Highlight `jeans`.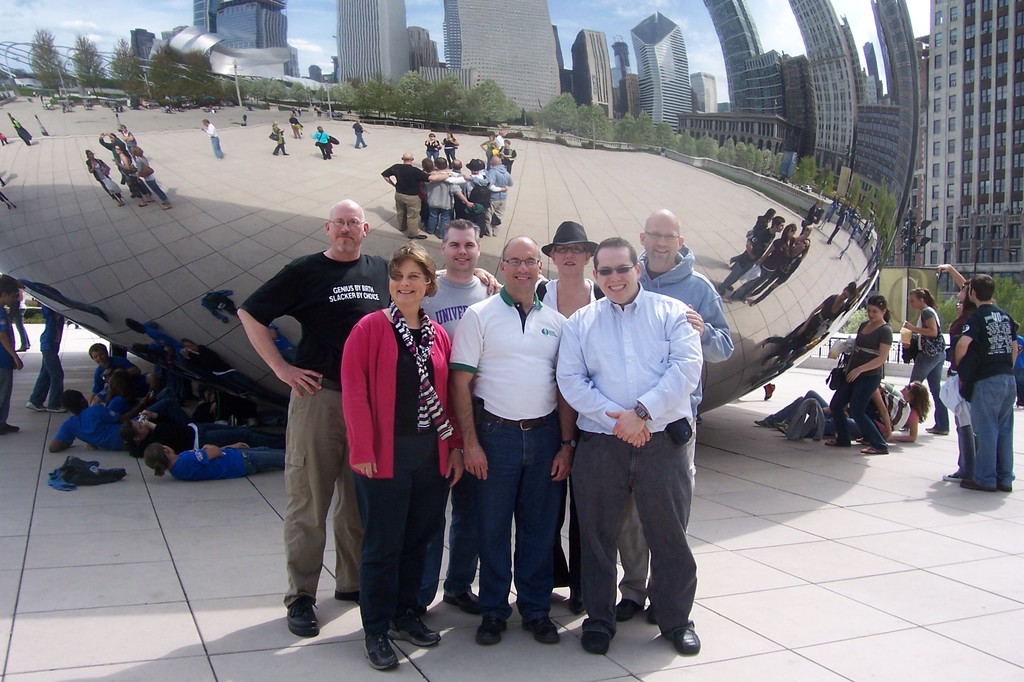
Highlighted region: {"x1": 200, "y1": 422, "x2": 271, "y2": 449}.
